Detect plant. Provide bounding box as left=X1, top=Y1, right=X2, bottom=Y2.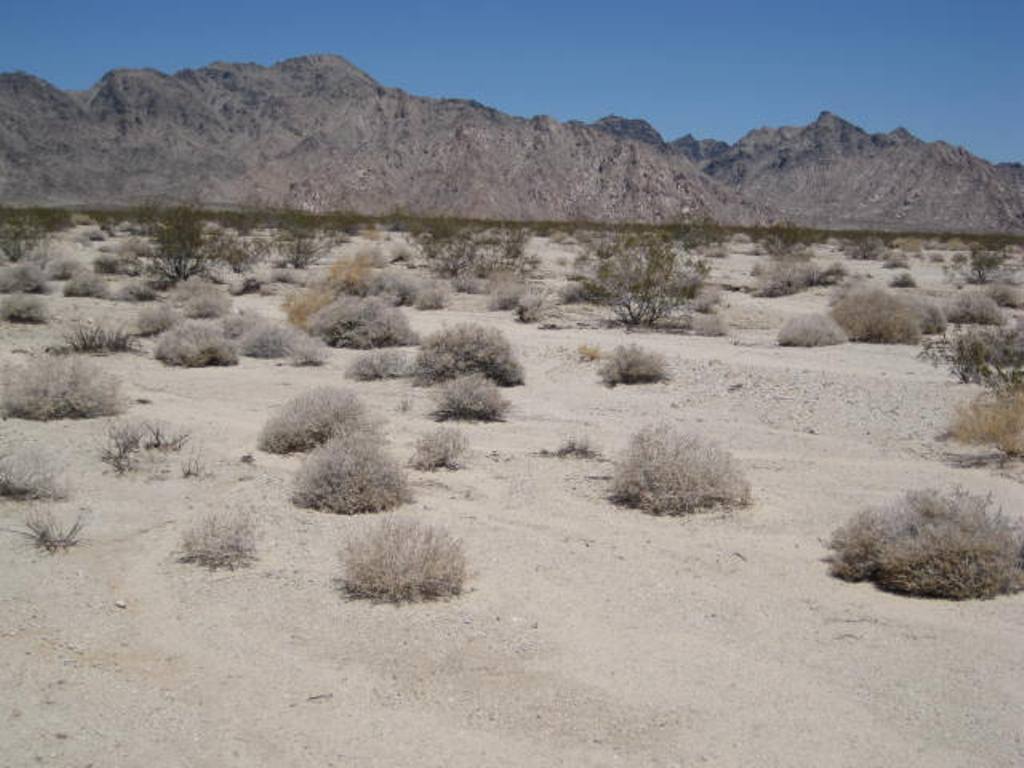
left=404, top=428, right=468, bottom=475.
